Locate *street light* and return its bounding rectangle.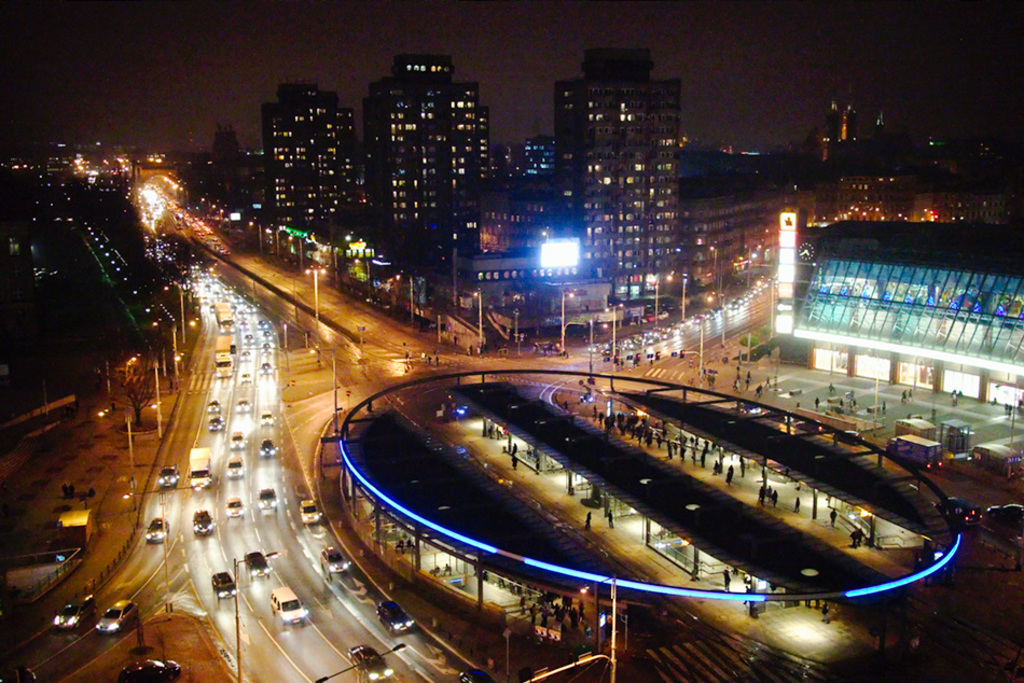
123 484 205 618.
